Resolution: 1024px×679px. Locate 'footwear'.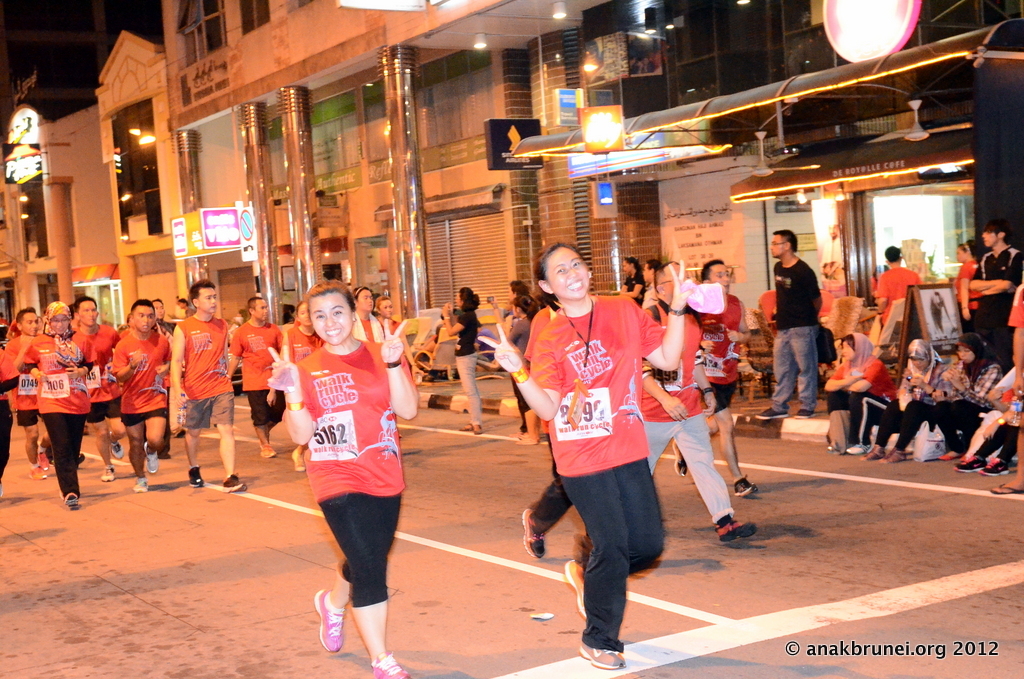
pyautogui.locateOnScreen(669, 440, 689, 480).
